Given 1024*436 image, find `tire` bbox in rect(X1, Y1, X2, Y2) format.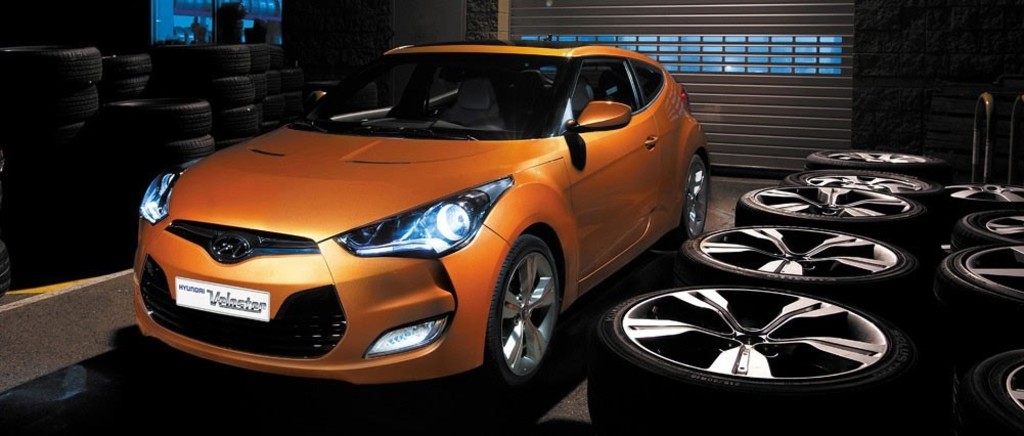
rect(584, 285, 910, 435).
